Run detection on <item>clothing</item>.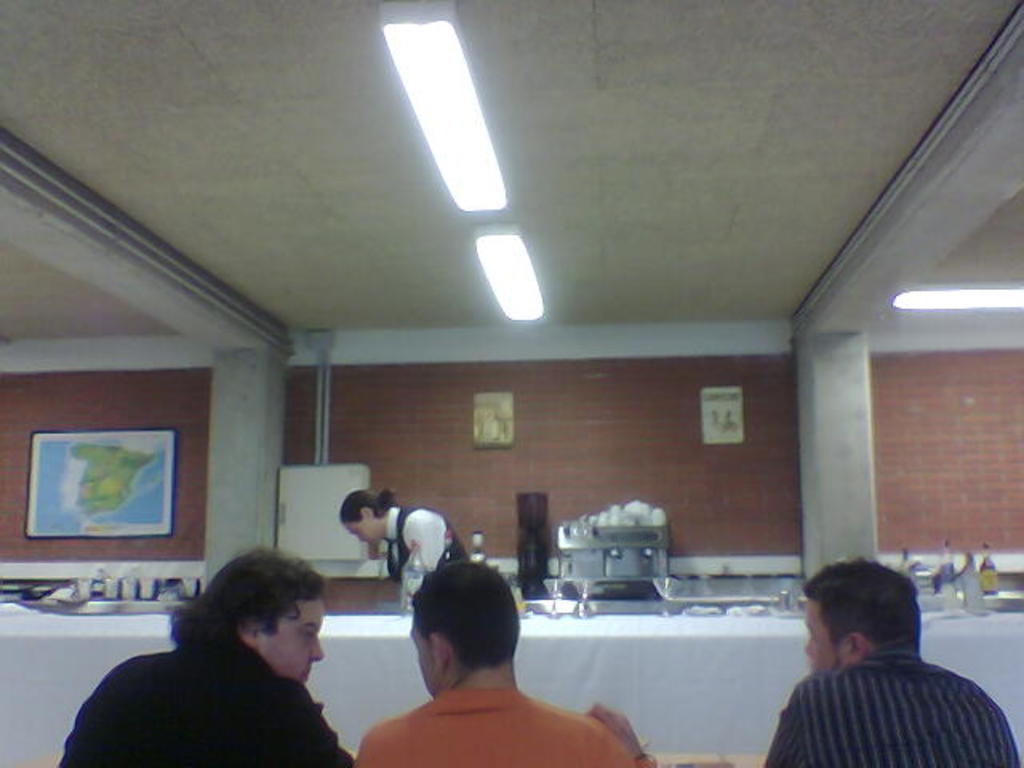
Result: <box>382,510,464,592</box>.
